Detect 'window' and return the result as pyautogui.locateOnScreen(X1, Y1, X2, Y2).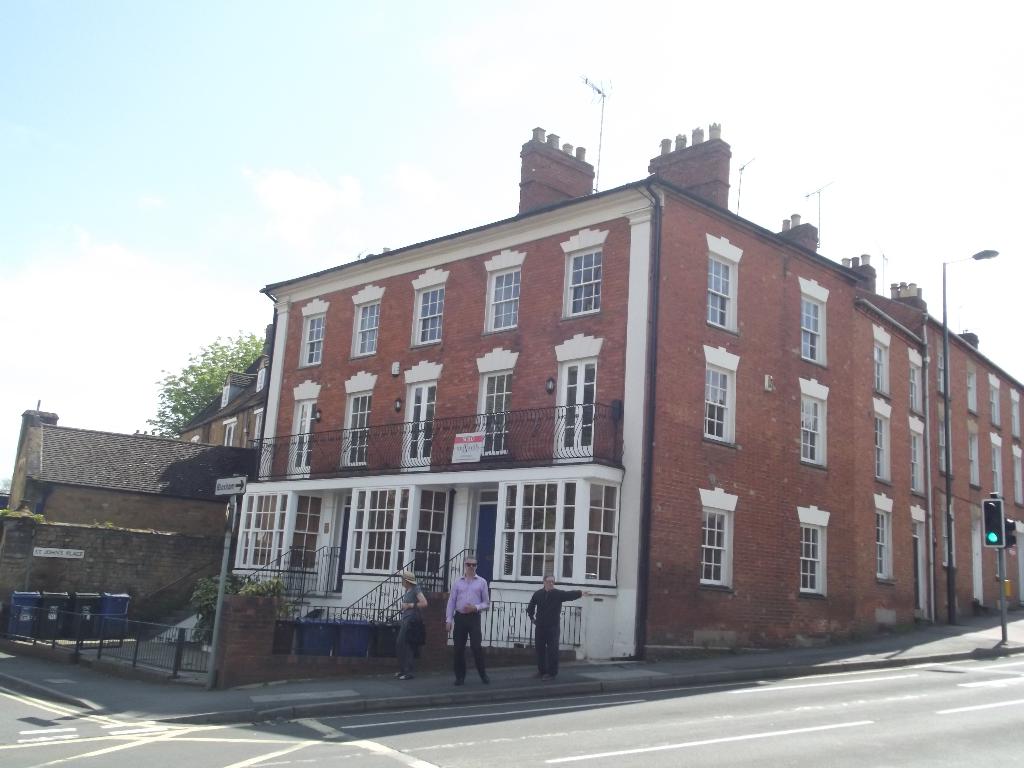
pyautogui.locateOnScreen(879, 513, 899, 582).
